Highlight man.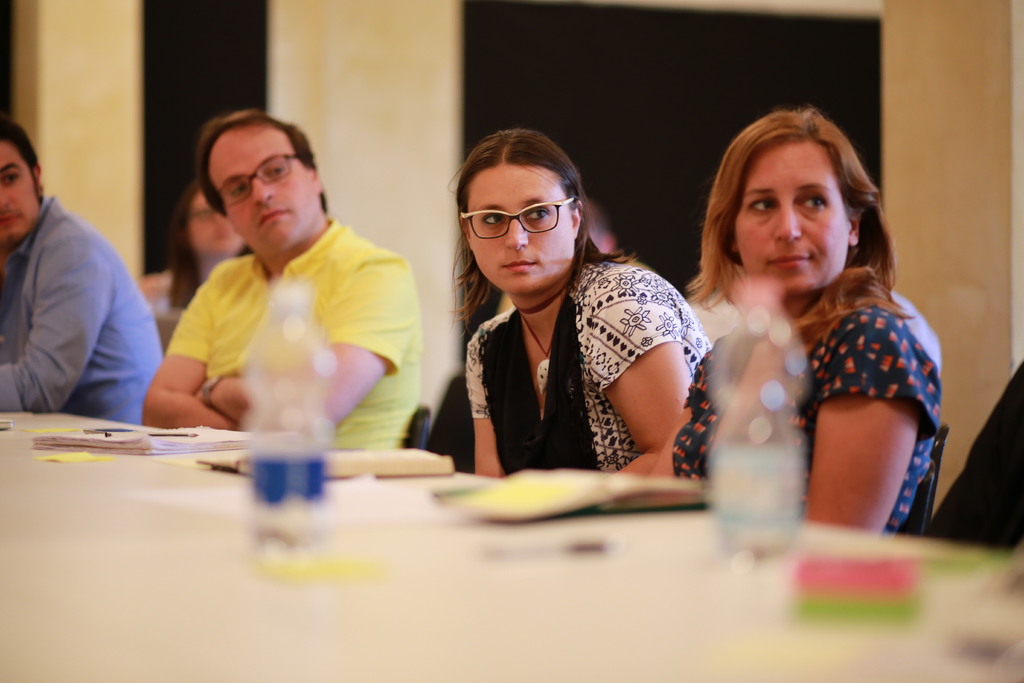
Highlighted region: {"left": 132, "top": 108, "right": 433, "bottom": 453}.
